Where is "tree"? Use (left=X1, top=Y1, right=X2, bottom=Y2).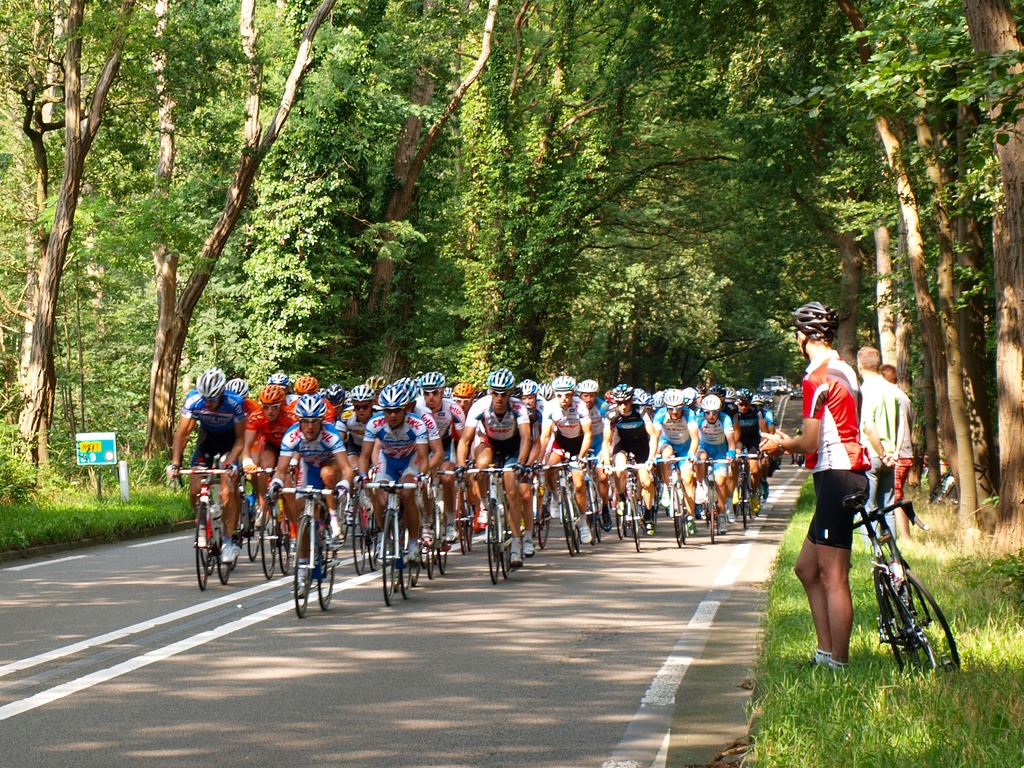
(left=780, top=72, right=997, bottom=525).
